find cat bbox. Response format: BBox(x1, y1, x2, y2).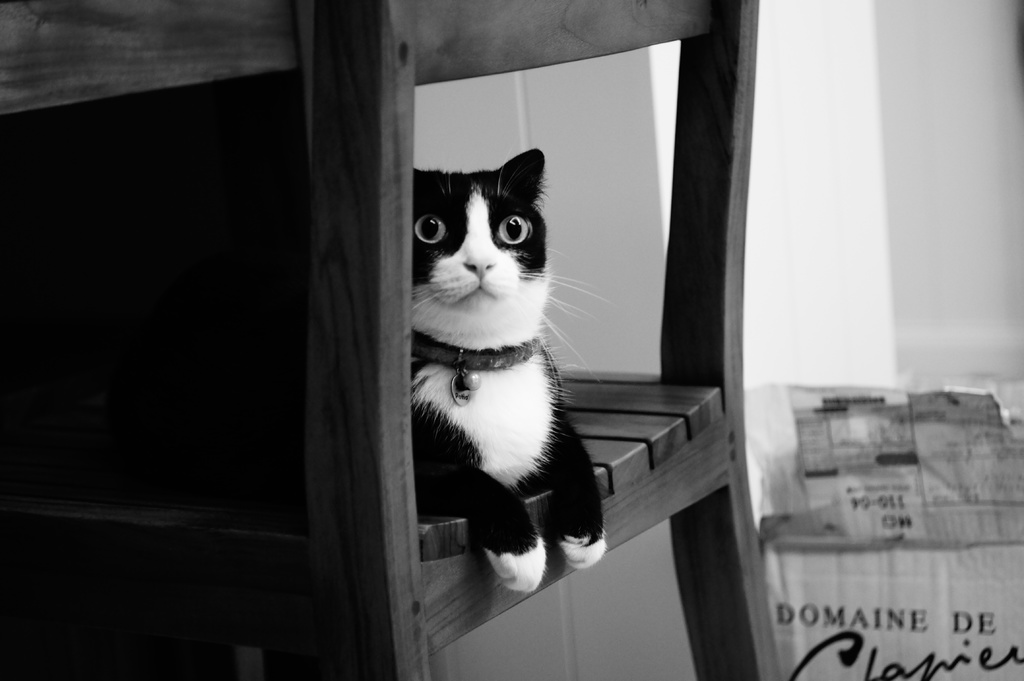
BBox(411, 148, 607, 600).
